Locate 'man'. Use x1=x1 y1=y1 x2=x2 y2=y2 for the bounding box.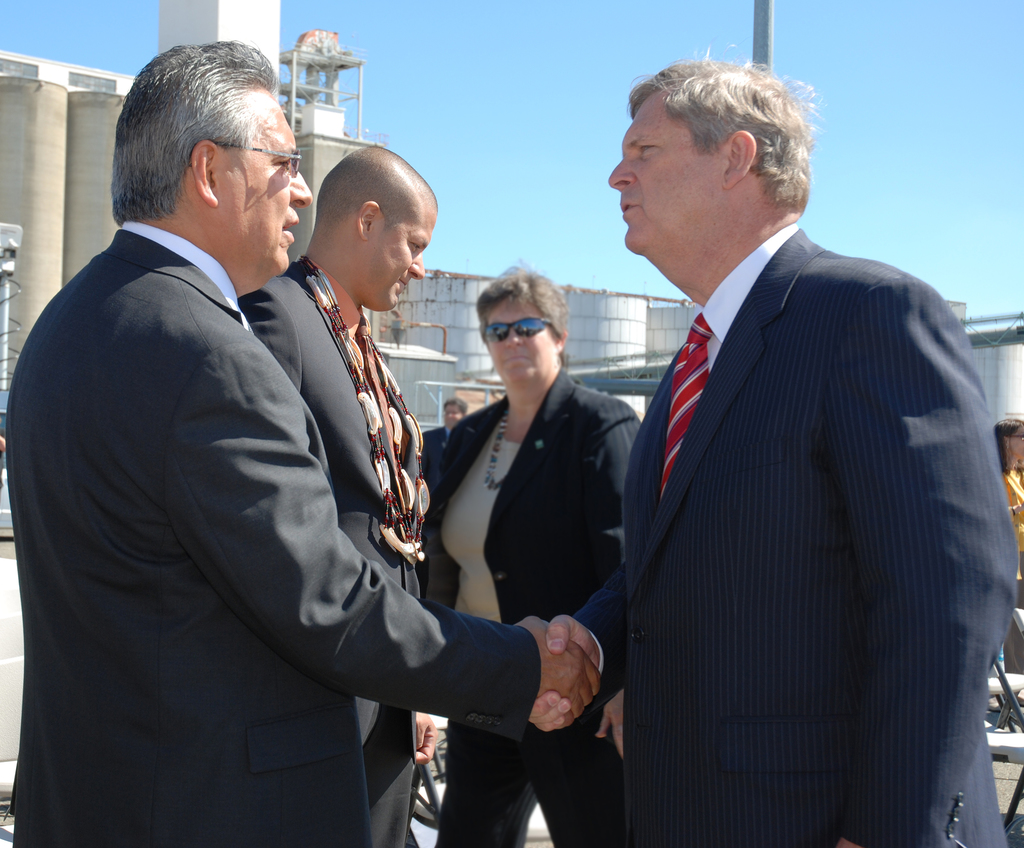
x1=236 y1=145 x2=439 y2=847.
